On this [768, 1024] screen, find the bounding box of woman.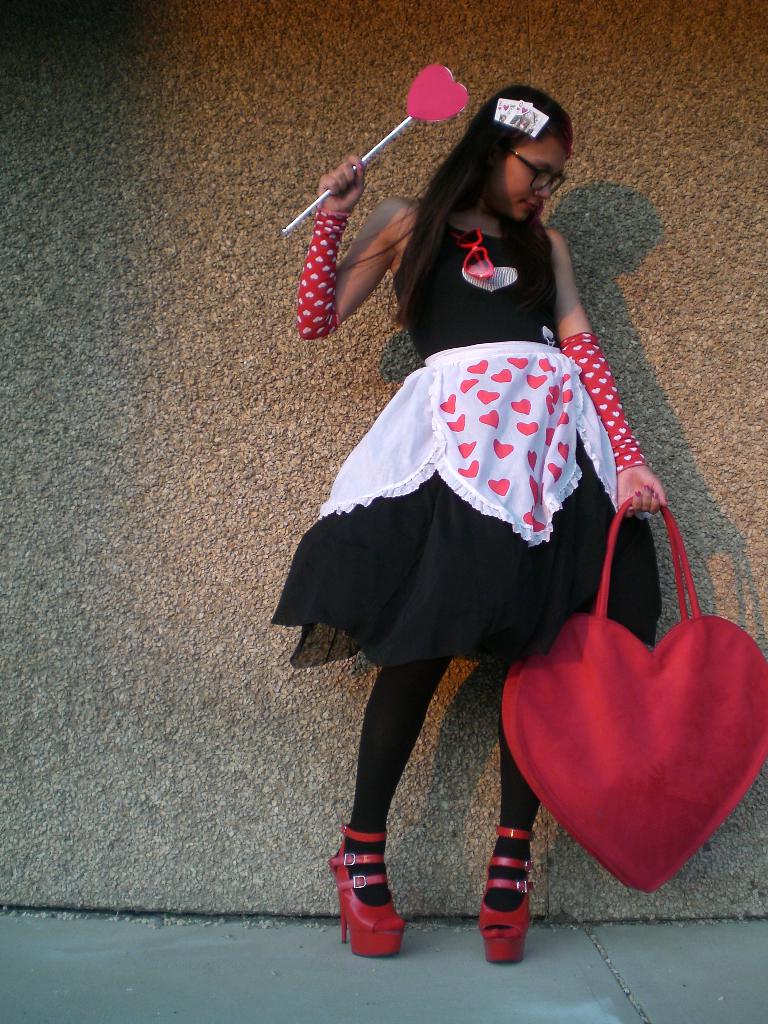
Bounding box: x1=266, y1=64, x2=655, y2=962.
